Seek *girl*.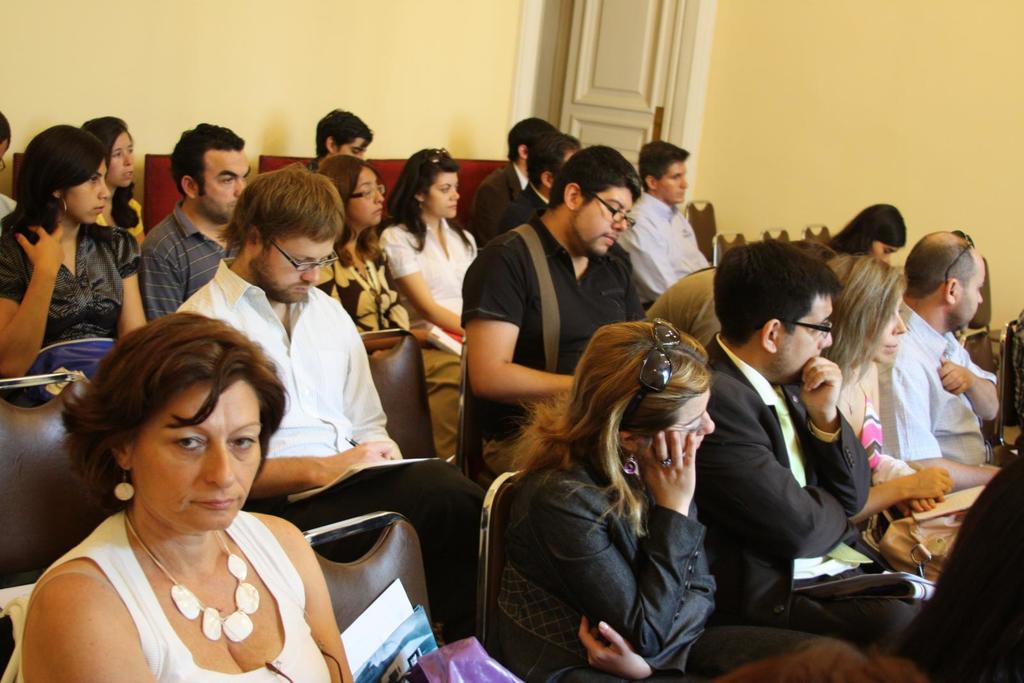
(x1=0, y1=118, x2=152, y2=376).
